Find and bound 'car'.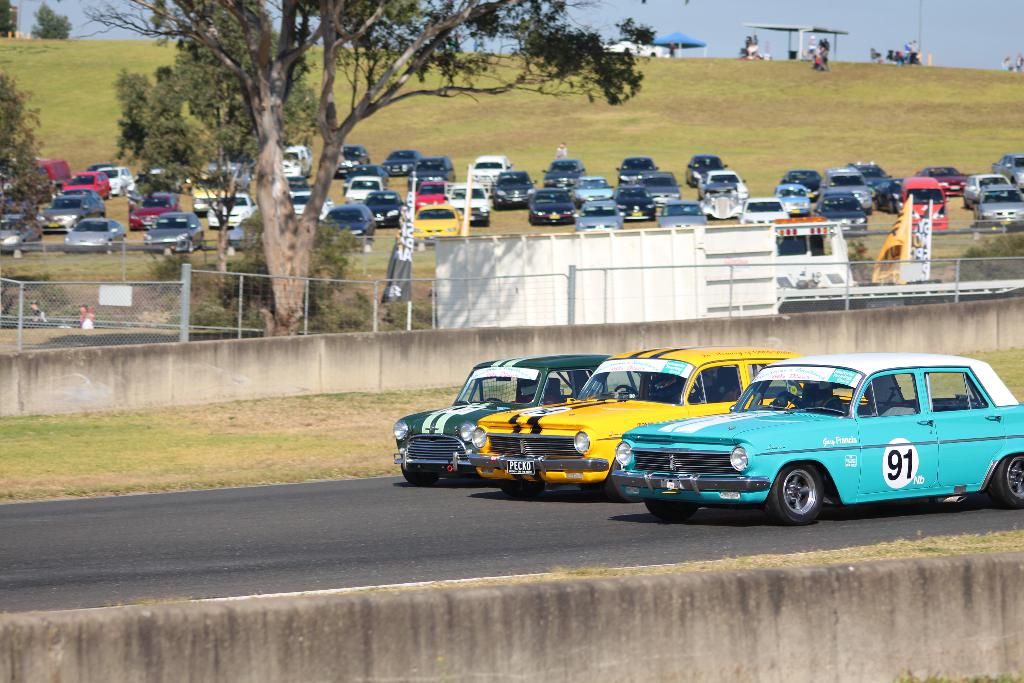
Bound: x1=62 y1=185 x2=106 y2=206.
